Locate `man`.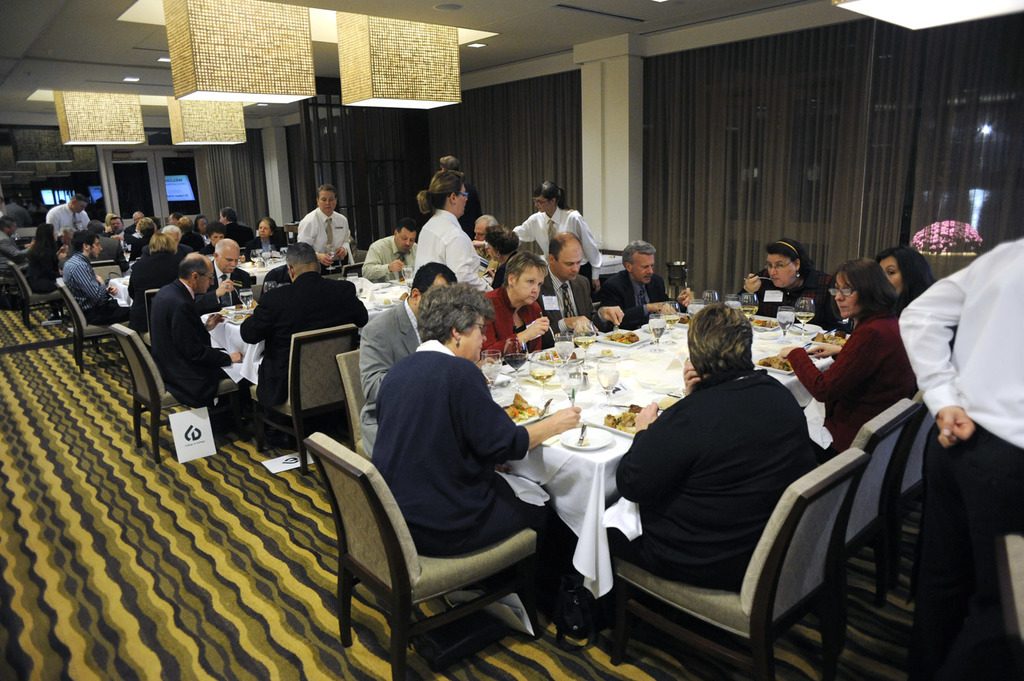
Bounding box: x1=294, y1=181, x2=352, y2=274.
